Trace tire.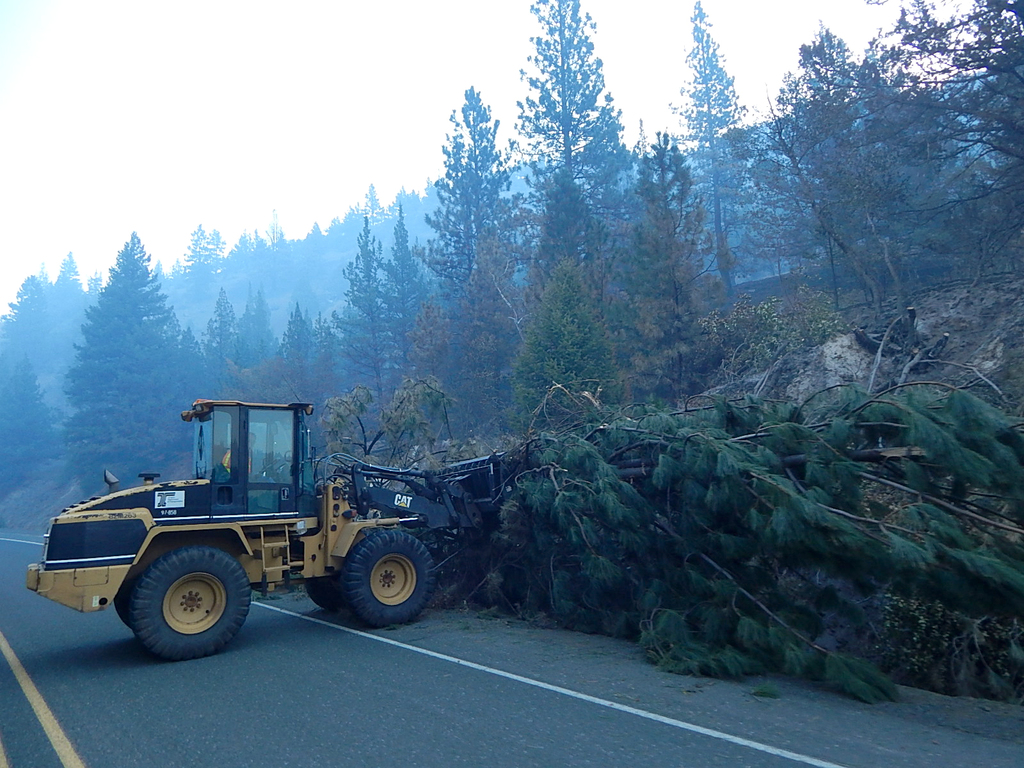
Traced to <box>131,547,250,660</box>.
